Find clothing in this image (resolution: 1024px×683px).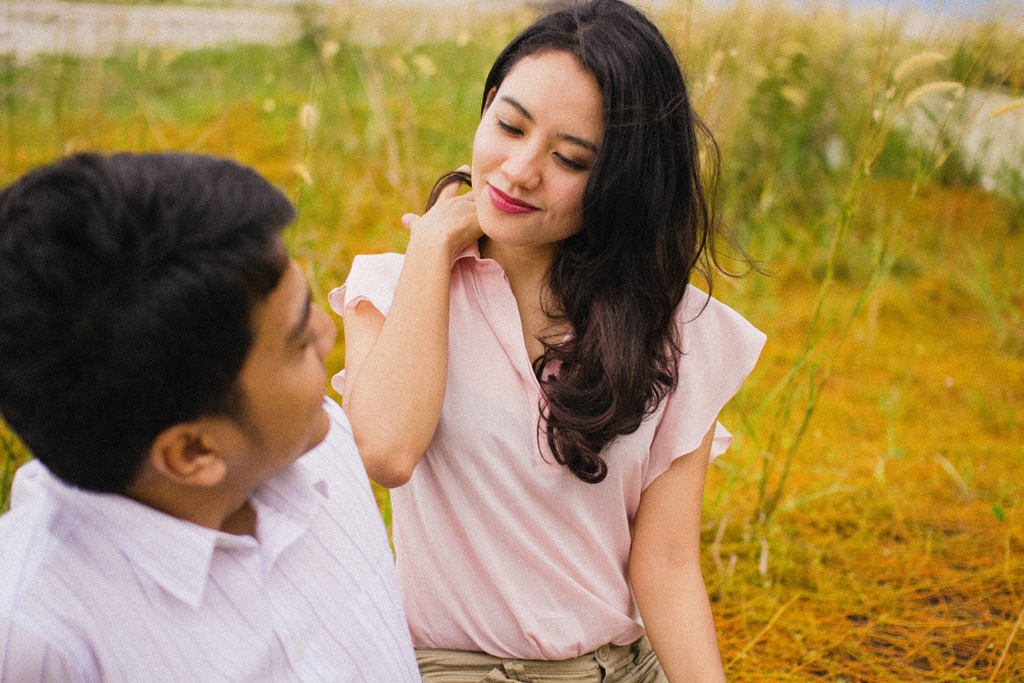
bbox=[0, 399, 421, 682].
